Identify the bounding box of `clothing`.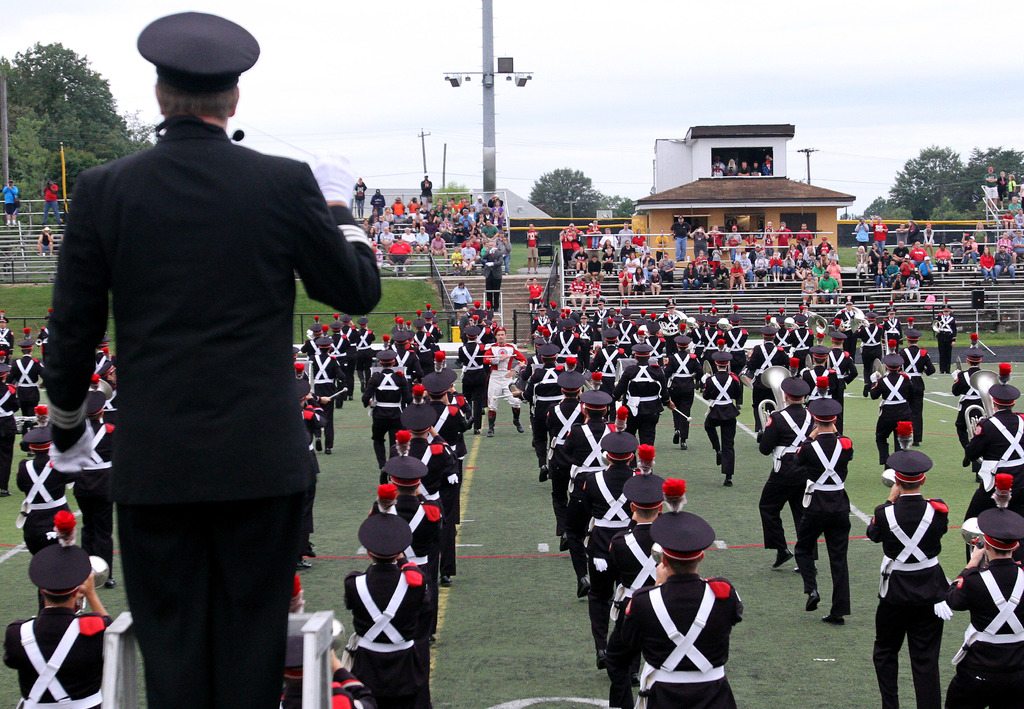
select_region(531, 350, 570, 480).
